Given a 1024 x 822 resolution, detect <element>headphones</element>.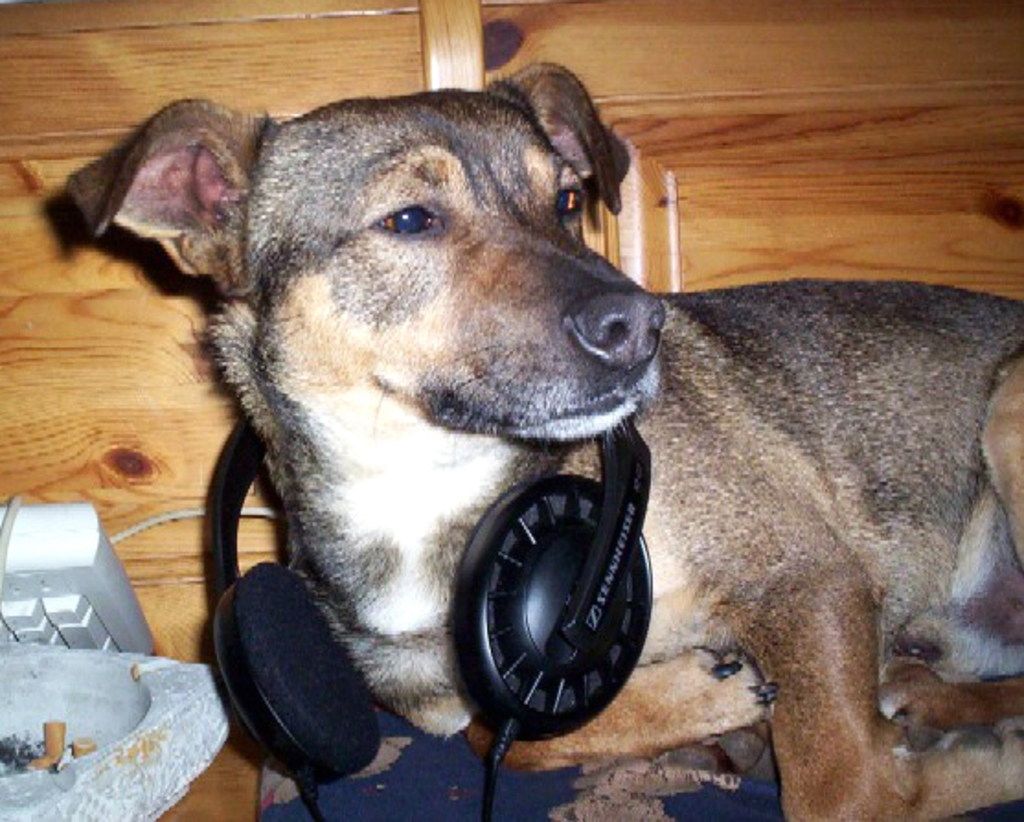
(left=186, top=406, right=653, bottom=820).
